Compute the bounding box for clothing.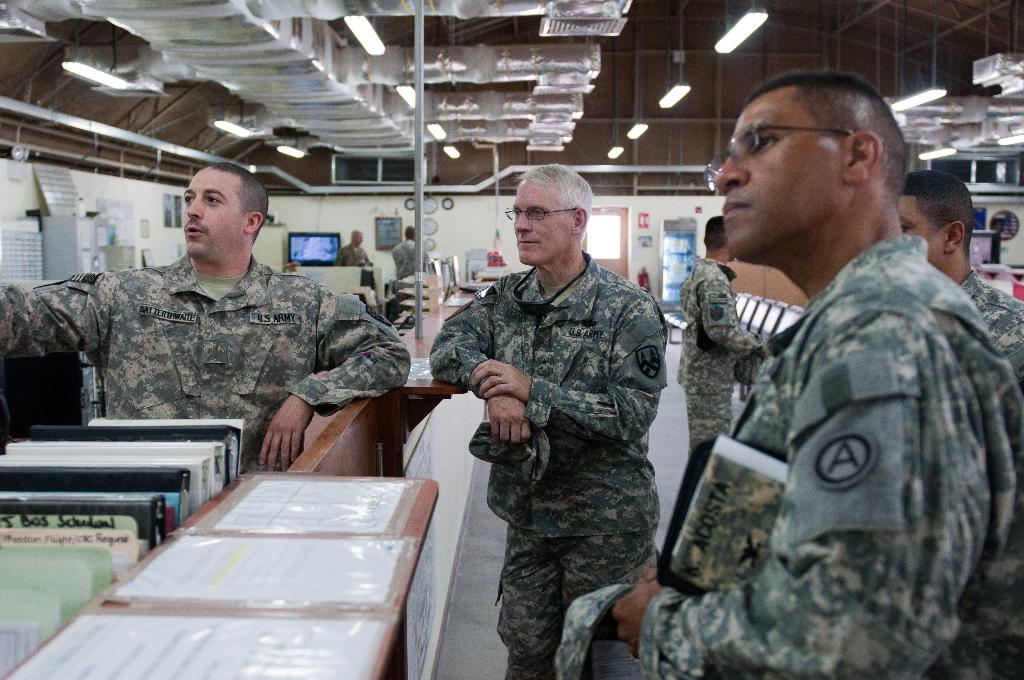
(left=333, top=242, right=376, bottom=266).
